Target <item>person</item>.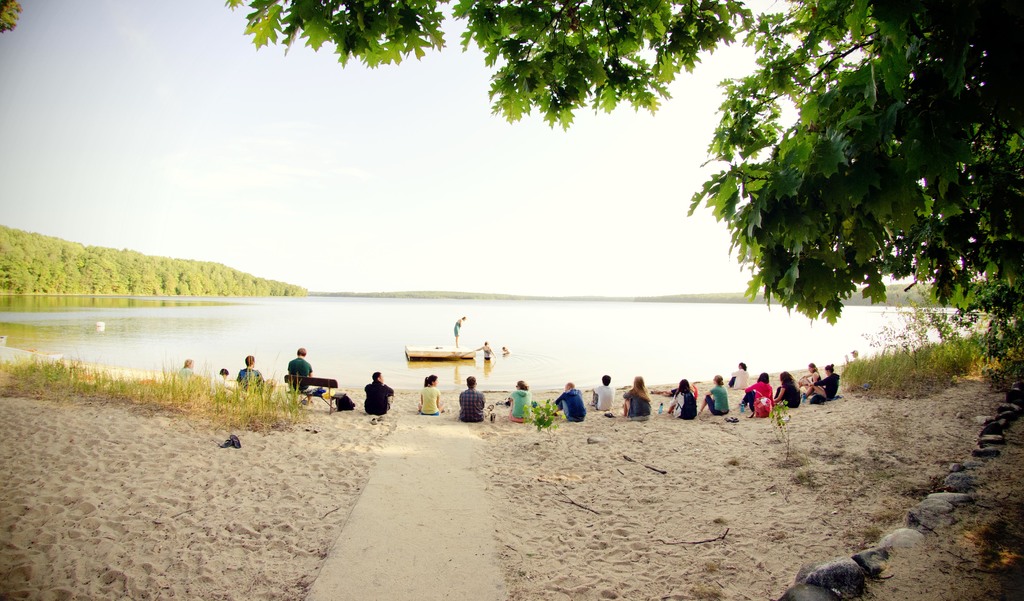
Target region: 620 376 650 418.
